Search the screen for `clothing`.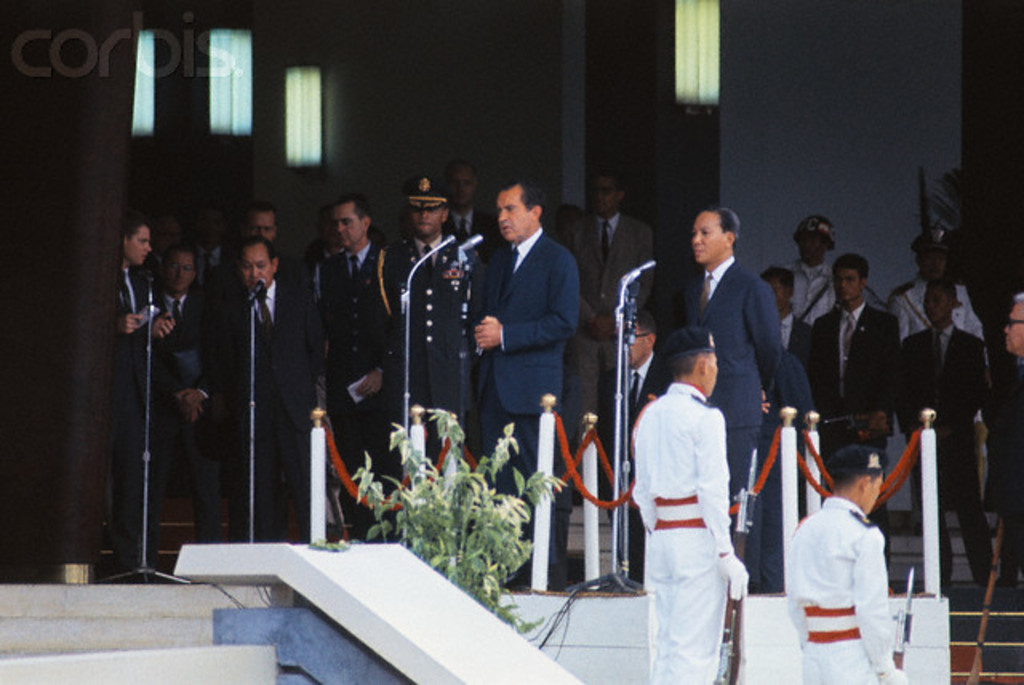
Found at bbox=(218, 286, 322, 547).
